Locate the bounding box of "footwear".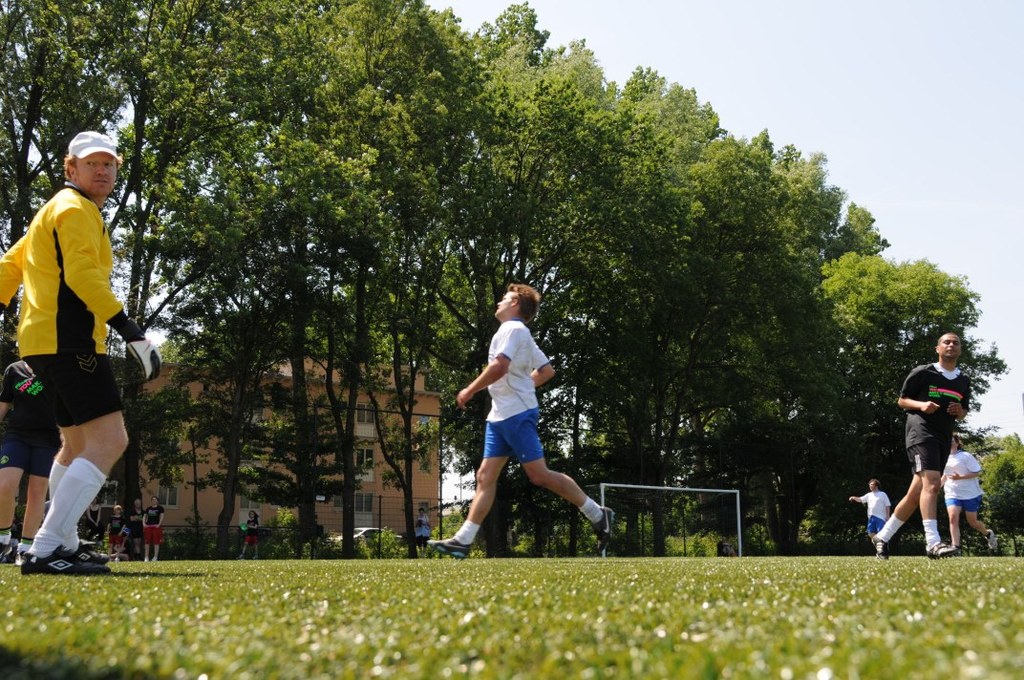
Bounding box: region(866, 534, 887, 564).
